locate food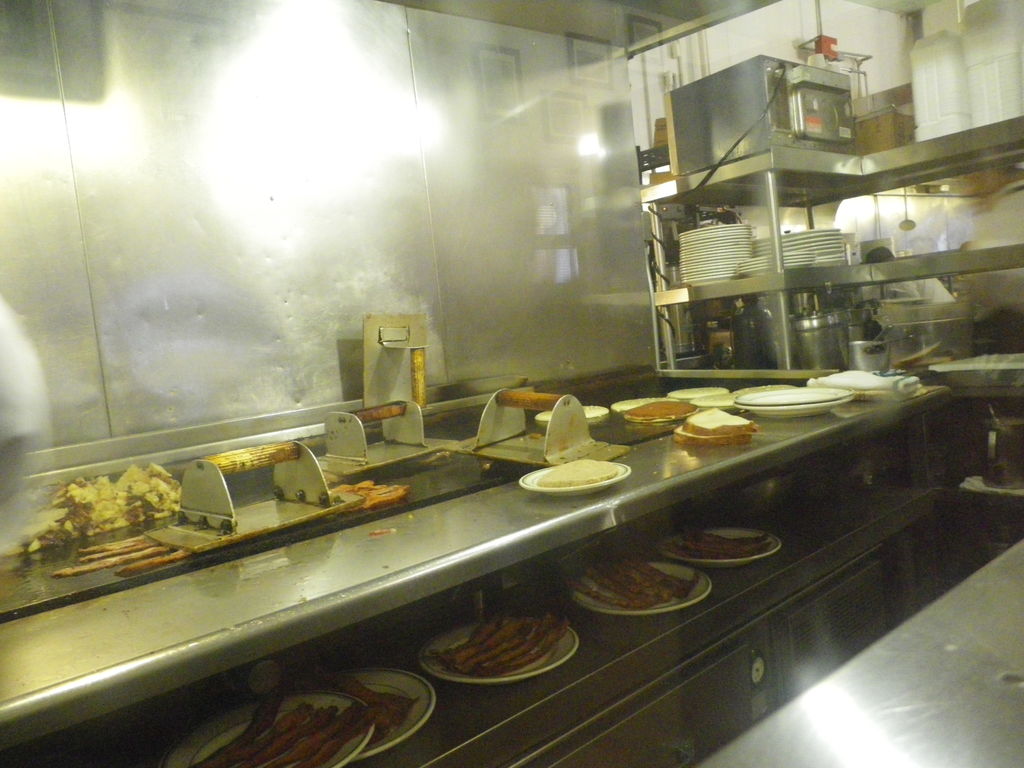
region(664, 387, 728, 401)
